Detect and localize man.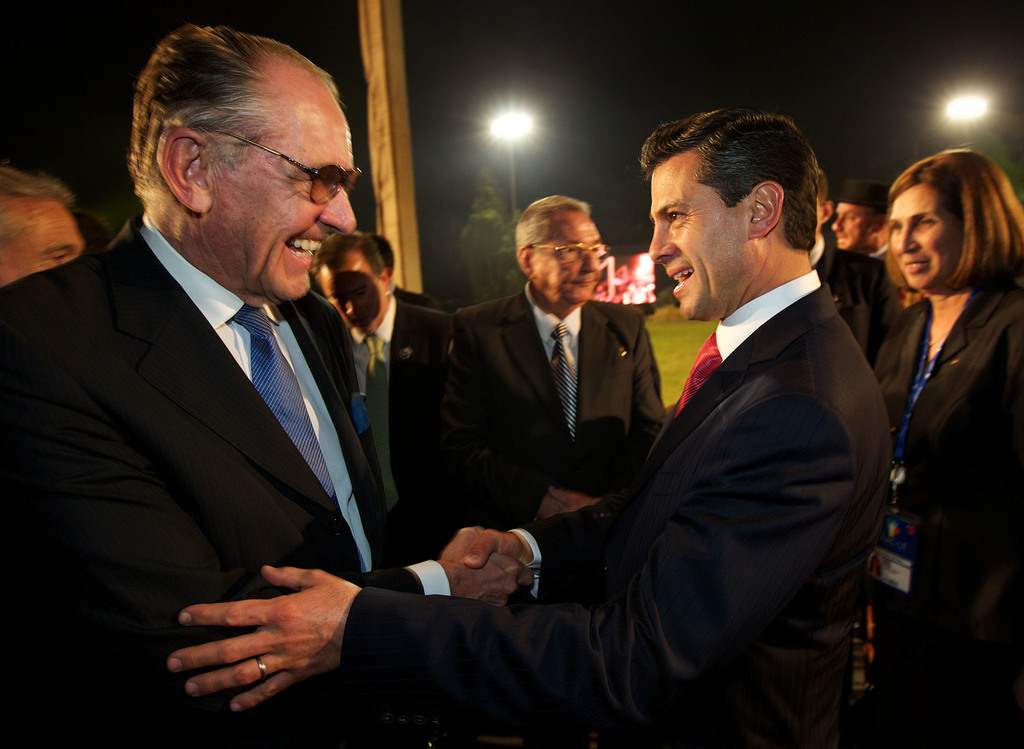
Localized at box=[0, 167, 86, 288].
